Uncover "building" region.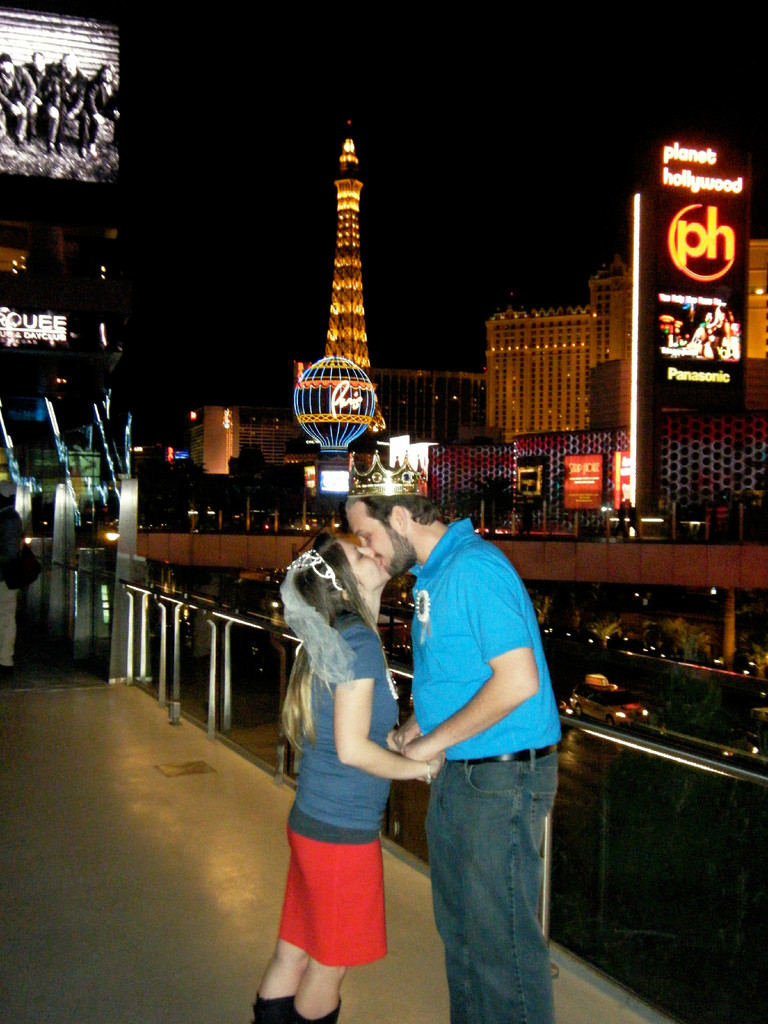
Uncovered: 479, 242, 767, 440.
